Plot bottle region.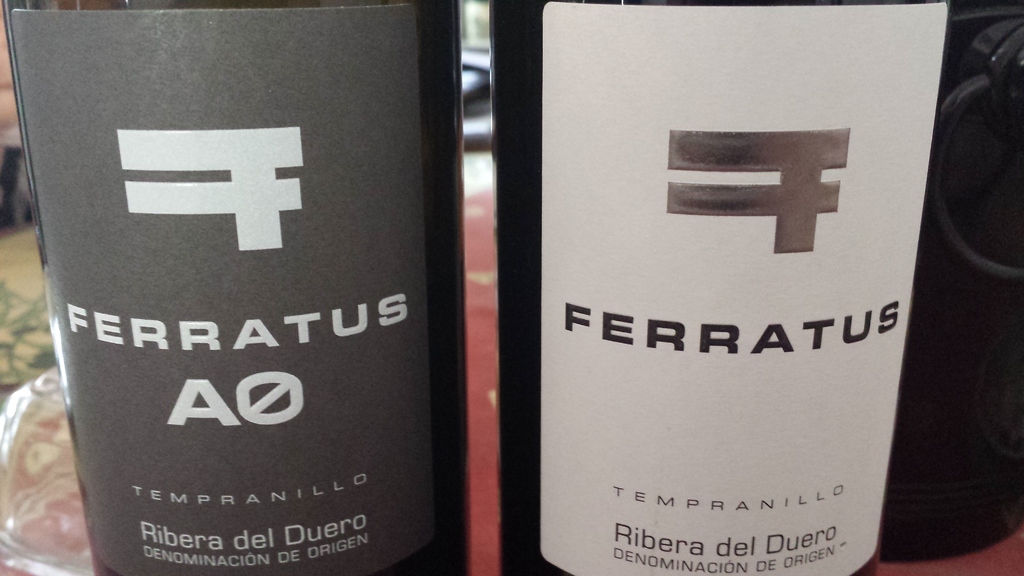
Plotted at region(491, 0, 959, 575).
